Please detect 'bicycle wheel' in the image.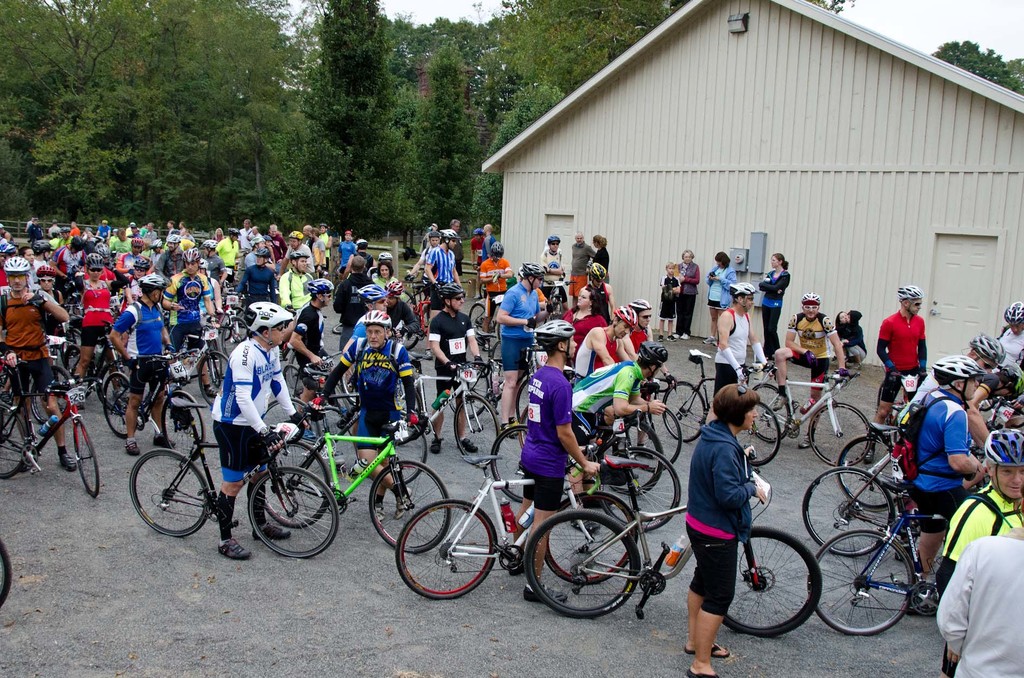
rect(198, 350, 230, 408).
